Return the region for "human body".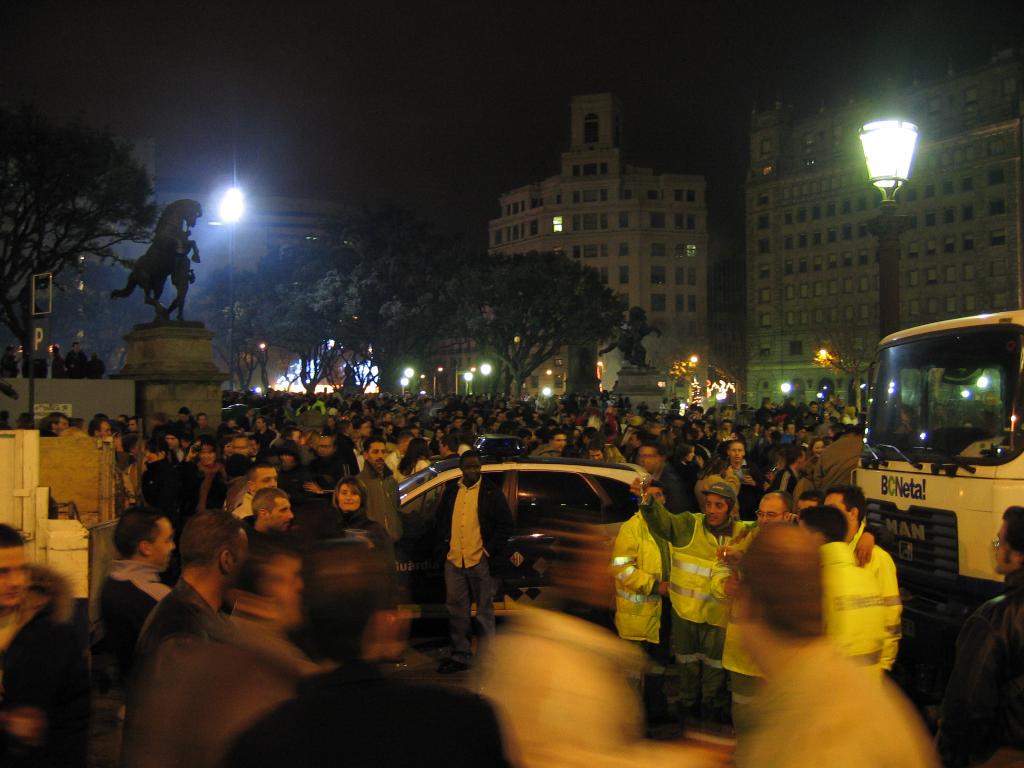
crop(720, 420, 731, 428).
